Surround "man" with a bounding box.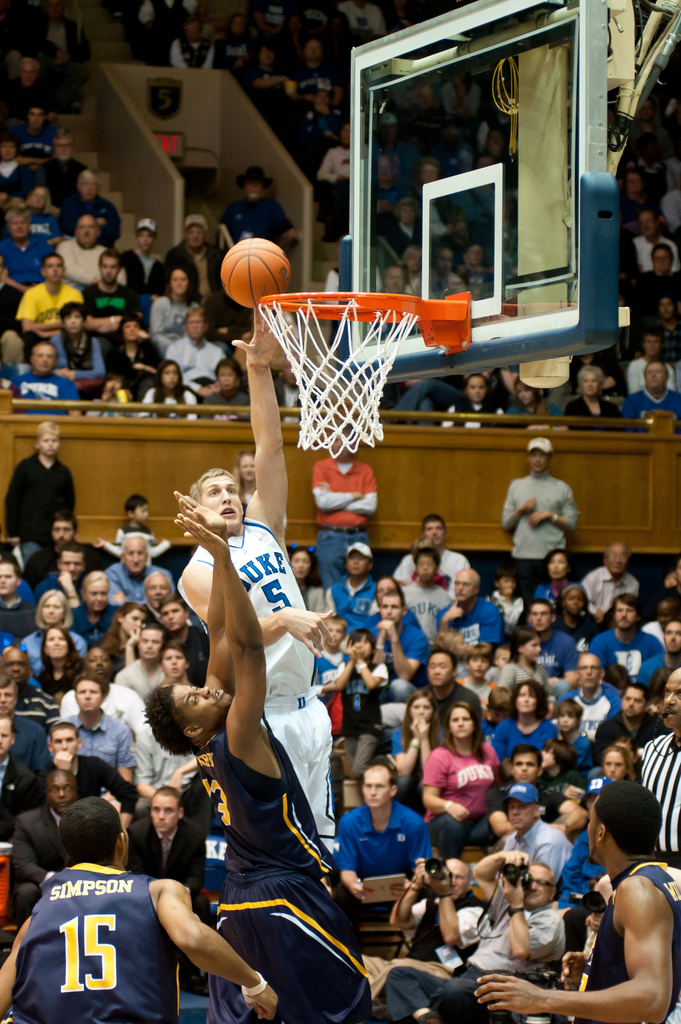
crop(154, 594, 198, 689).
